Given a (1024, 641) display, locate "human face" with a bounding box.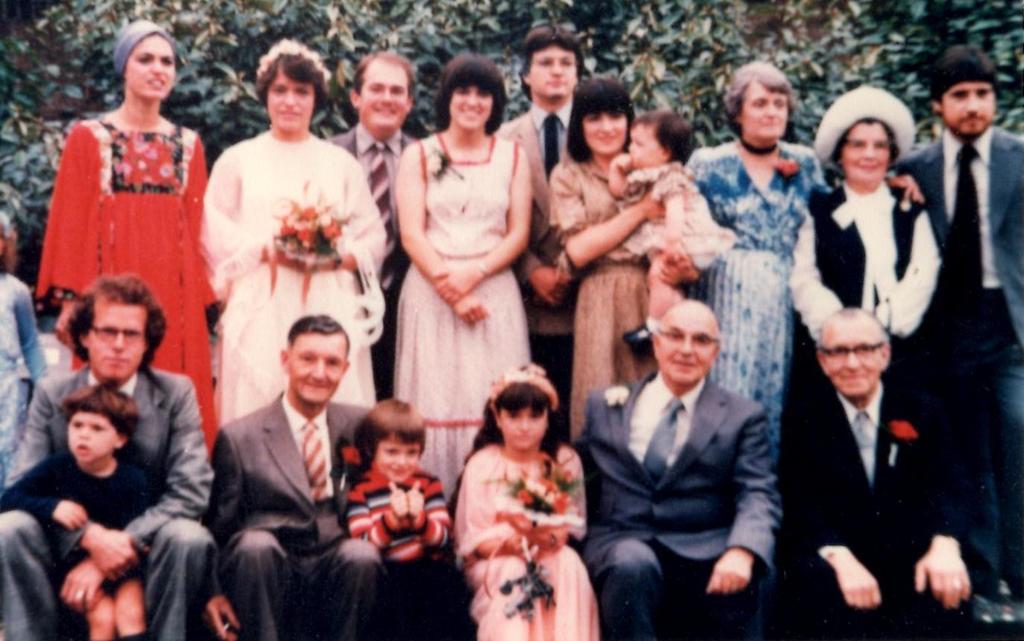
Located: rect(61, 404, 126, 457).
